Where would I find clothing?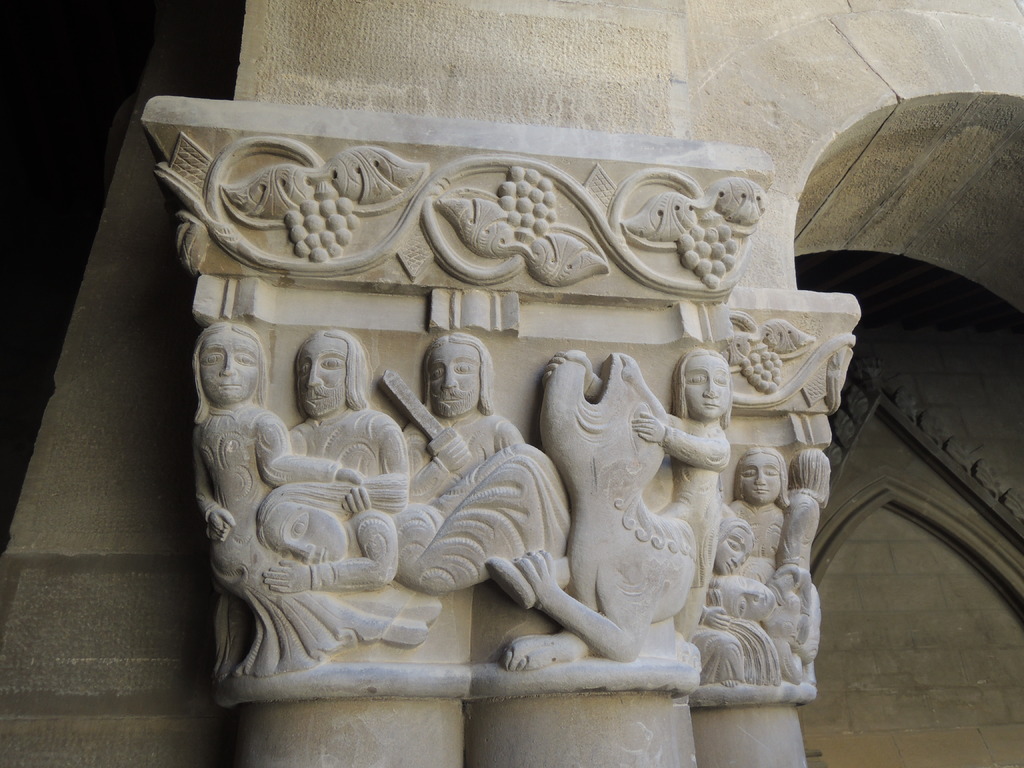
At detection(283, 403, 404, 478).
